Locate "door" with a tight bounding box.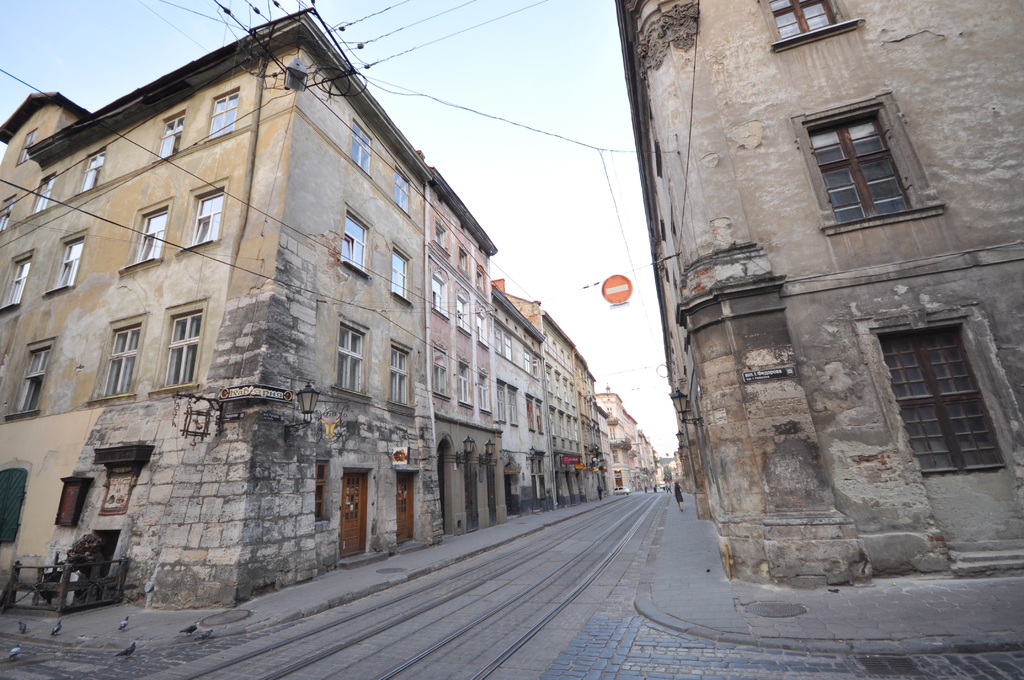
[left=895, top=319, right=995, bottom=487].
